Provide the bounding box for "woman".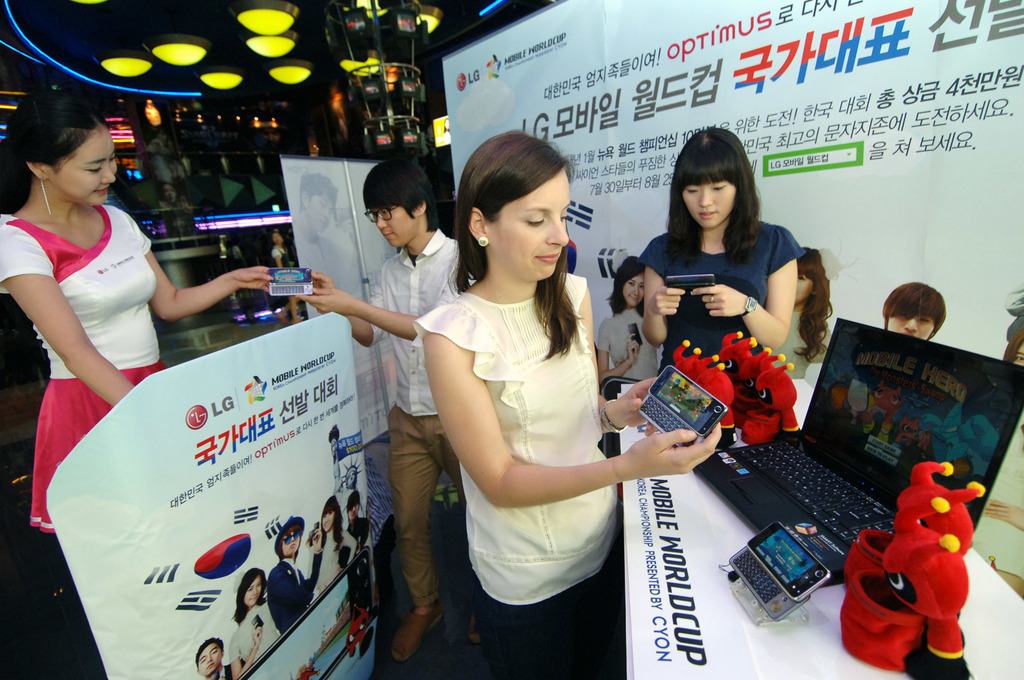
detection(600, 257, 661, 380).
